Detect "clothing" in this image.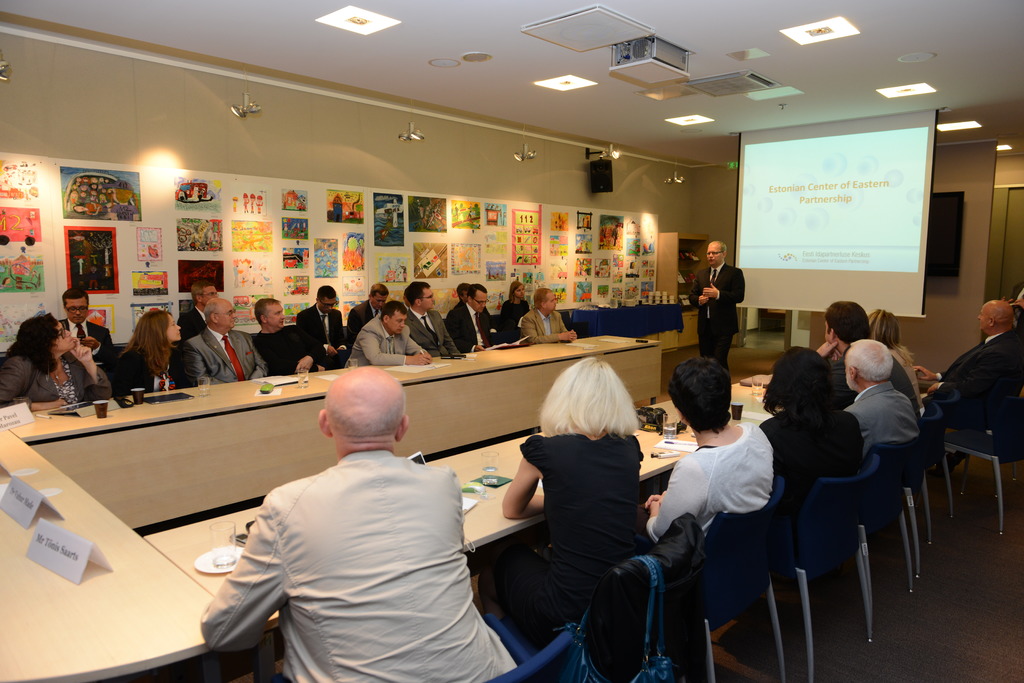
Detection: x1=645, y1=416, x2=767, y2=545.
